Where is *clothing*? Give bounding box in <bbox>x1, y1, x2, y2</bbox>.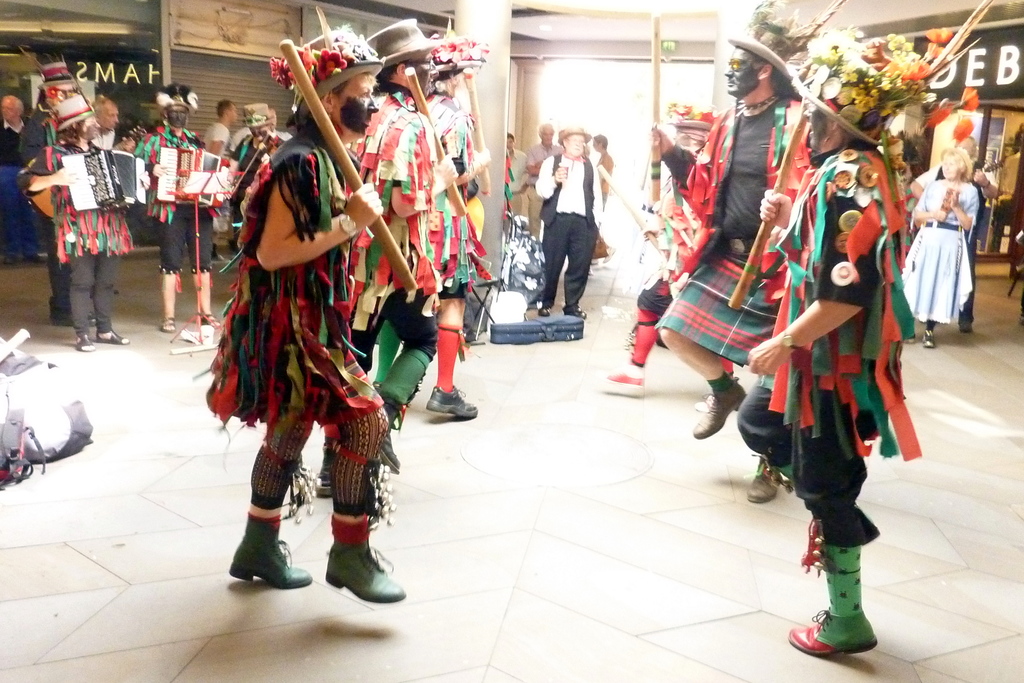
<bbox>895, 172, 979, 321</bbox>.
